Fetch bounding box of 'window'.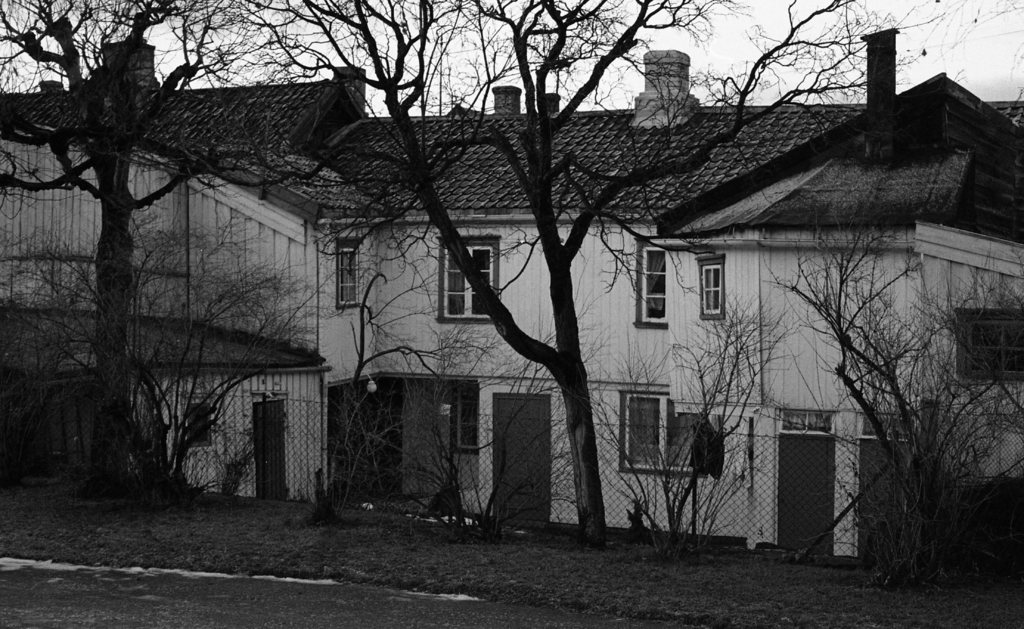
Bbox: box=[637, 243, 724, 319].
